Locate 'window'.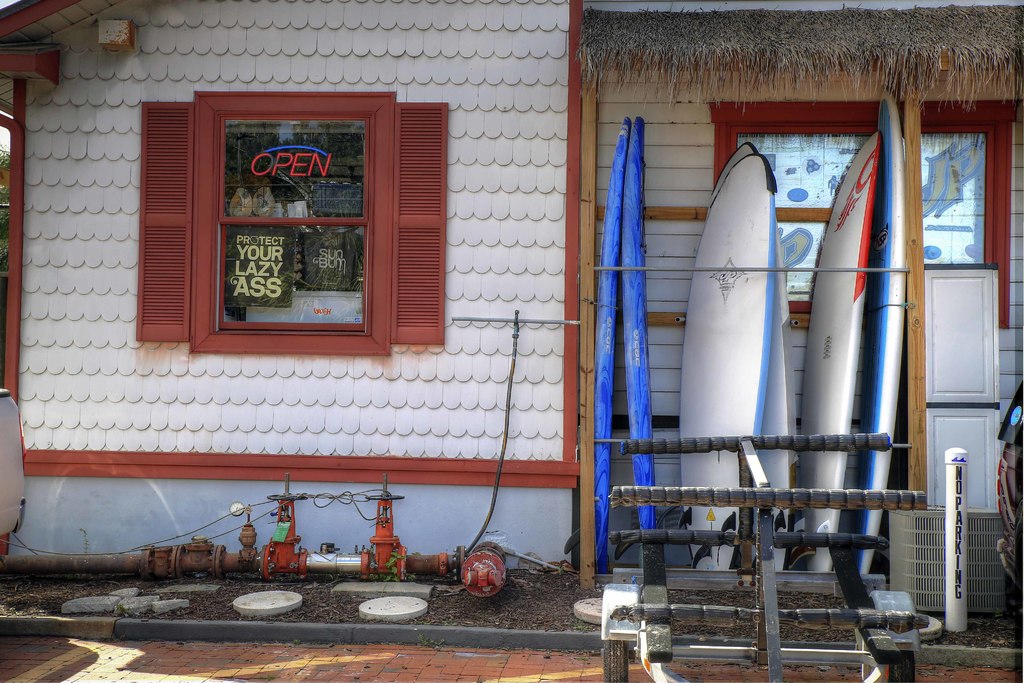
Bounding box: <box>708,97,1023,327</box>.
